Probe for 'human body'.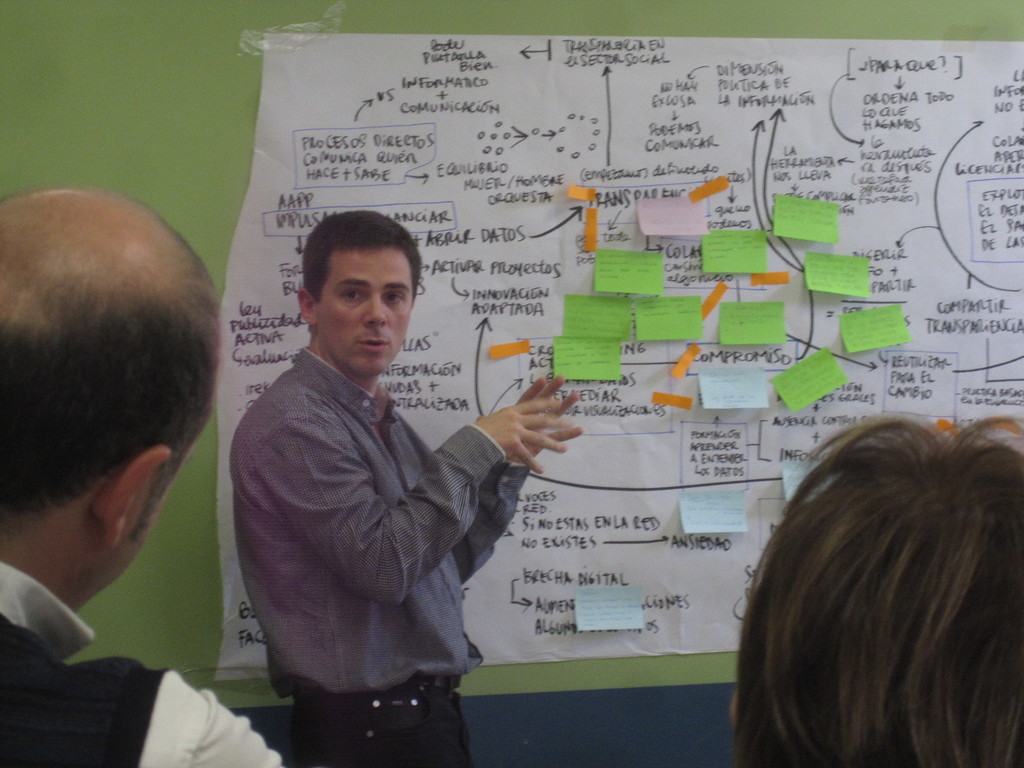
Probe result: [left=0, top=540, right=283, bottom=767].
